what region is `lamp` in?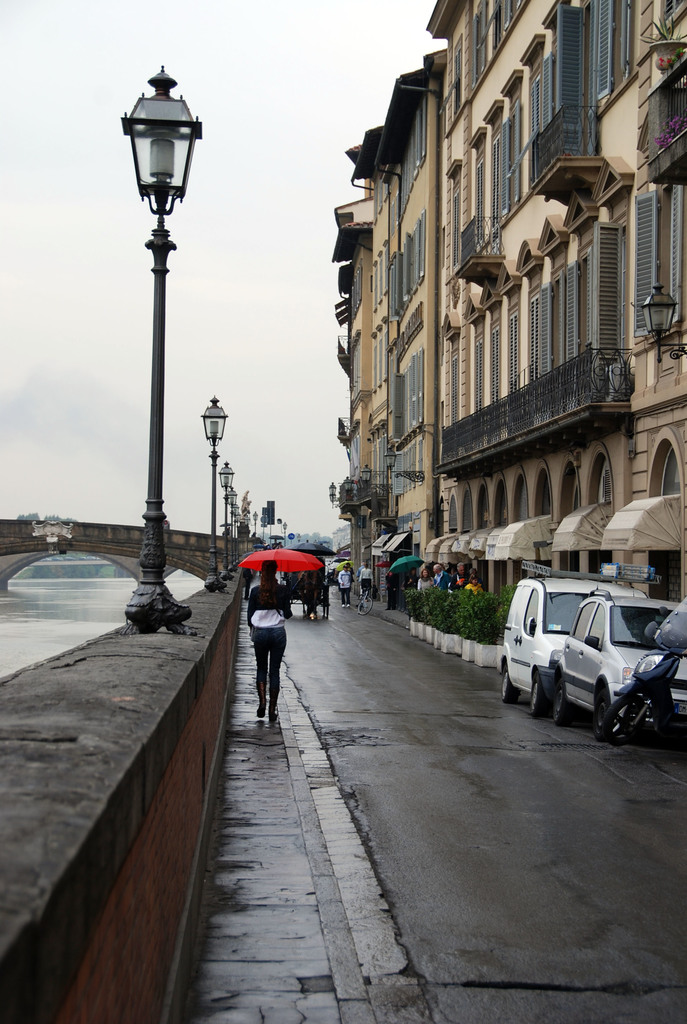
242,512,251,554.
